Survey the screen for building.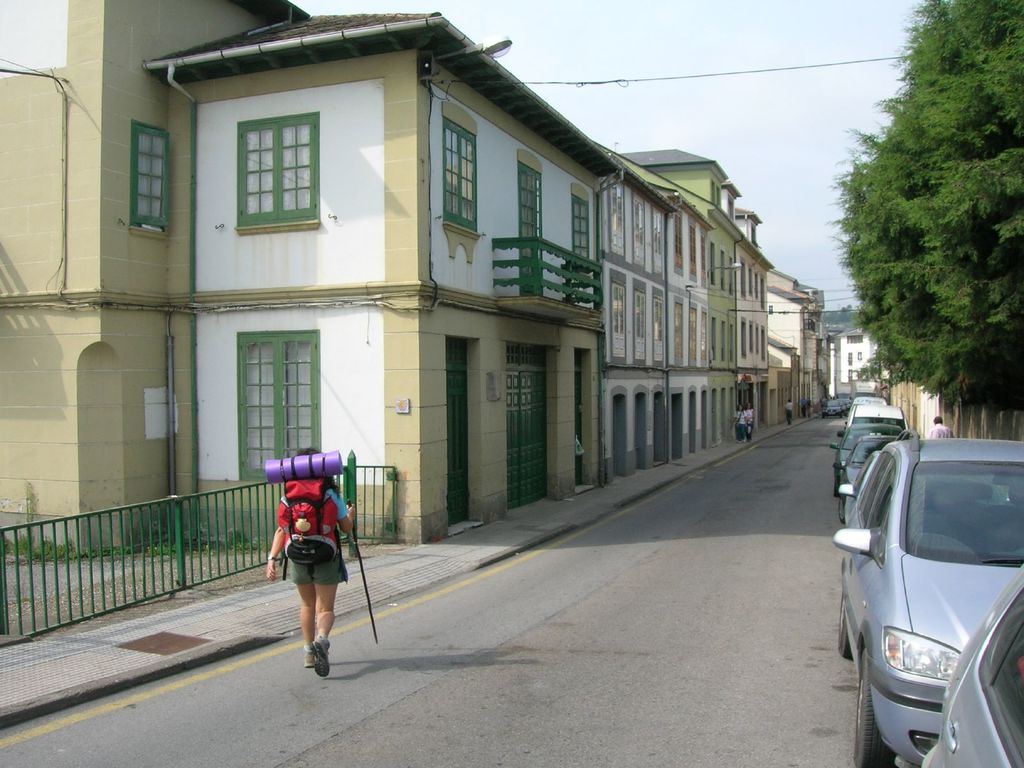
Survey found: {"left": 614, "top": 159, "right": 707, "bottom": 478}.
